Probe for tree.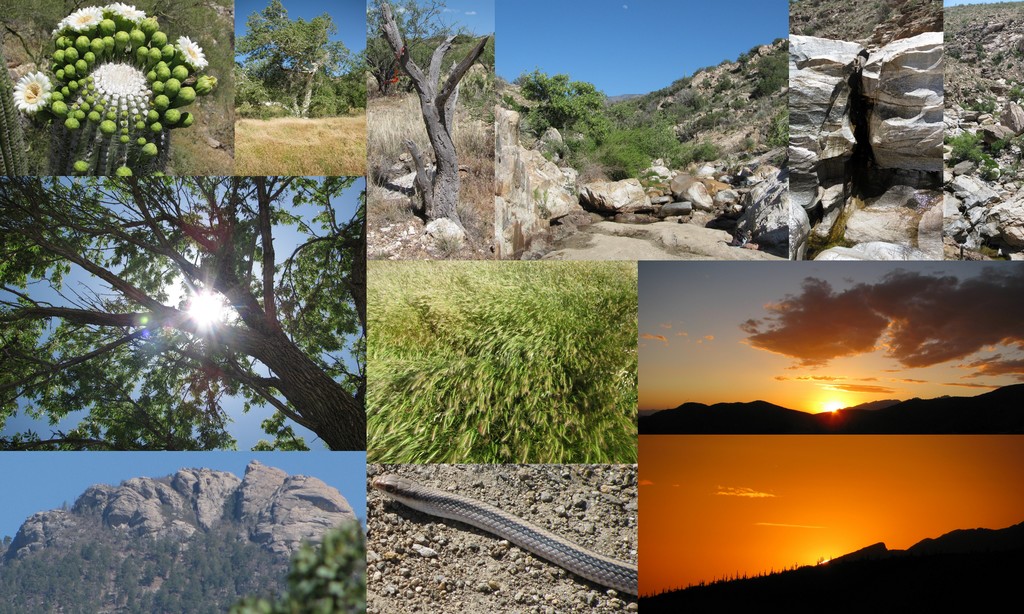
Probe result: box(234, 0, 375, 125).
